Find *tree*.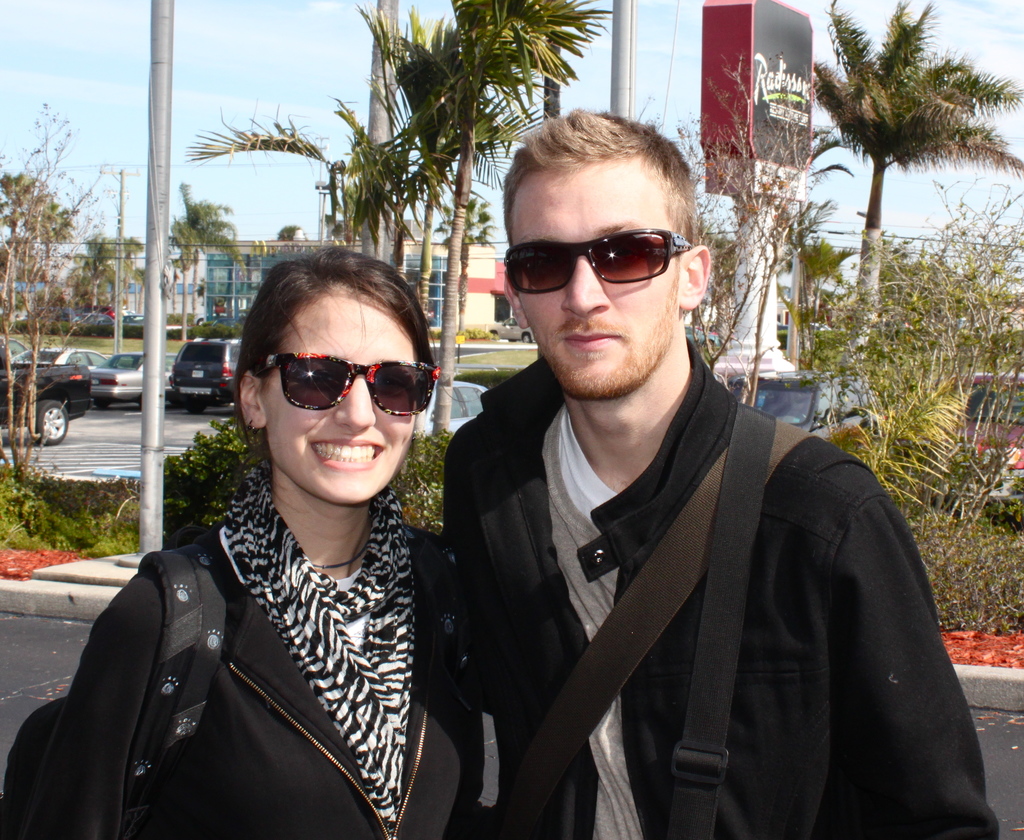
<bbox>274, 224, 299, 241</bbox>.
